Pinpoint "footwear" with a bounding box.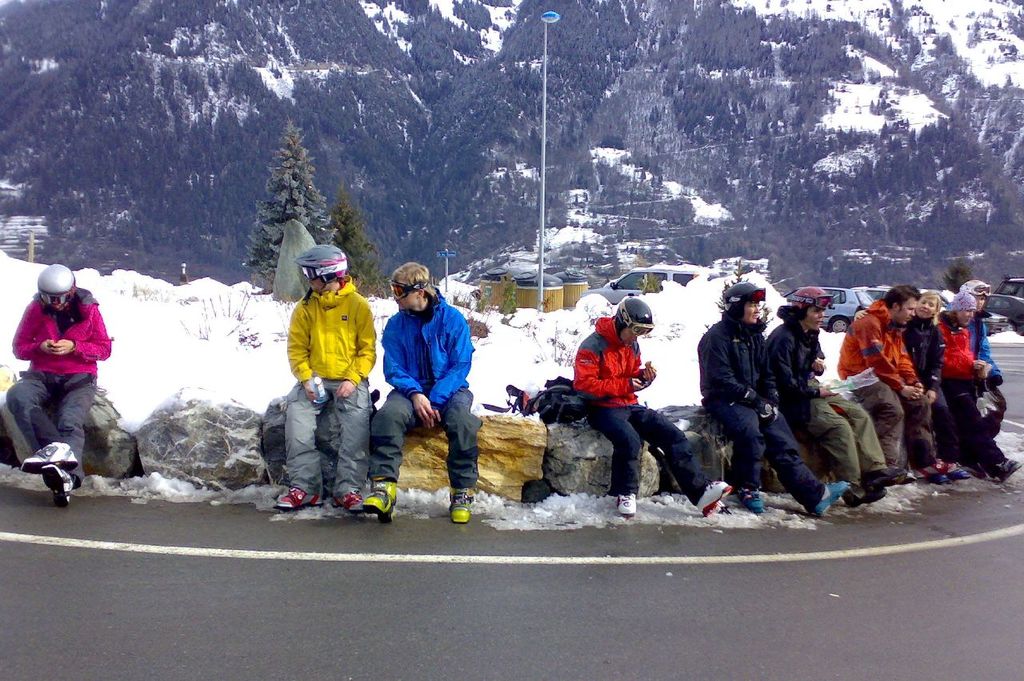
detection(927, 459, 966, 487).
